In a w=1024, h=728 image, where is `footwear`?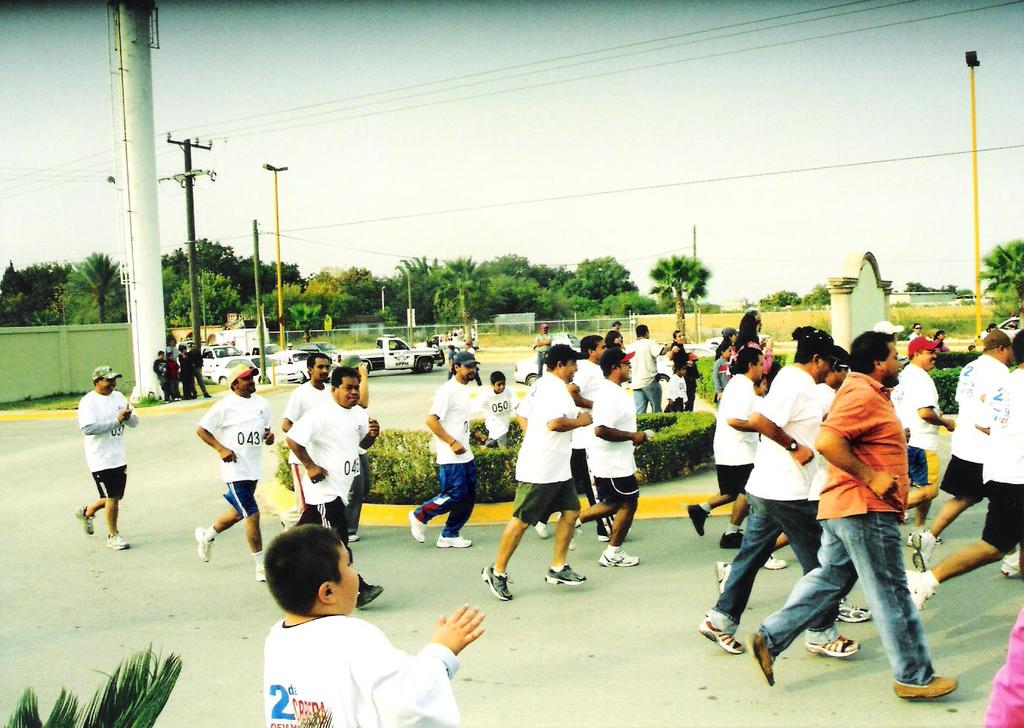
detection(600, 551, 641, 568).
